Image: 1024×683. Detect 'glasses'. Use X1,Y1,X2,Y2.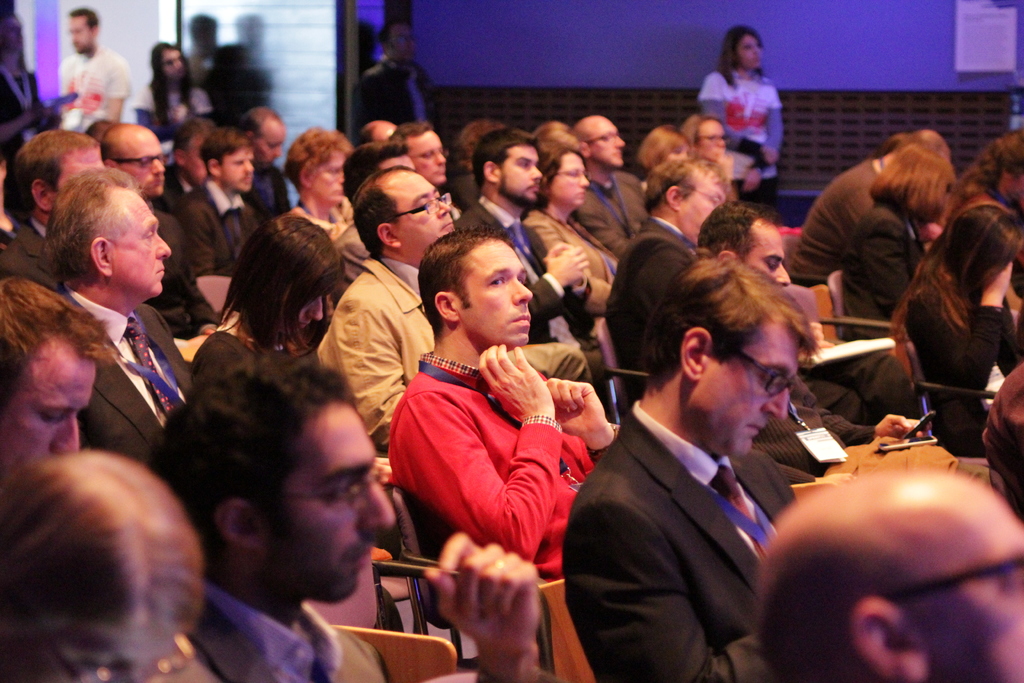
31,616,202,682.
